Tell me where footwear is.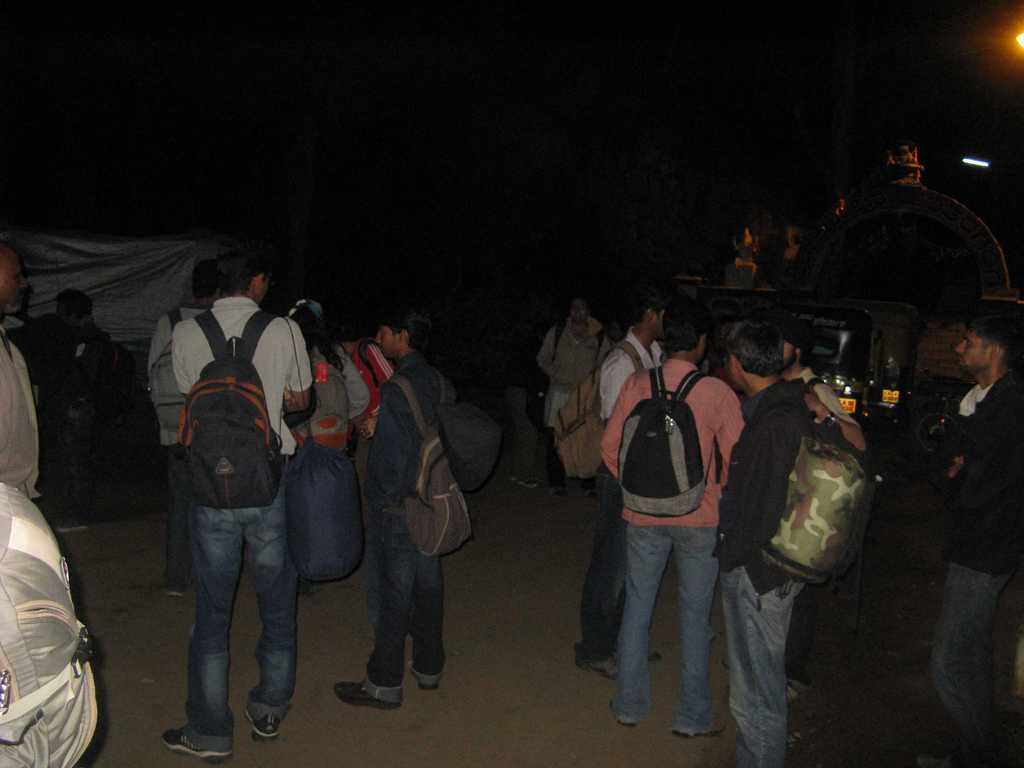
footwear is at (170,581,191,598).
